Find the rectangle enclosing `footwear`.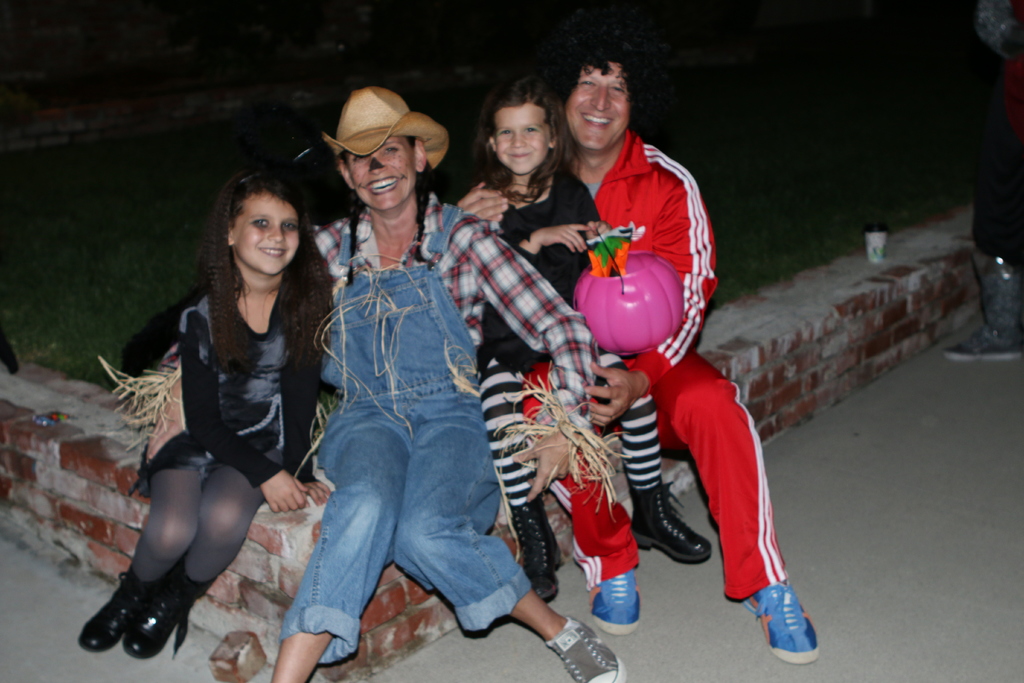
Rect(941, 253, 1023, 365).
